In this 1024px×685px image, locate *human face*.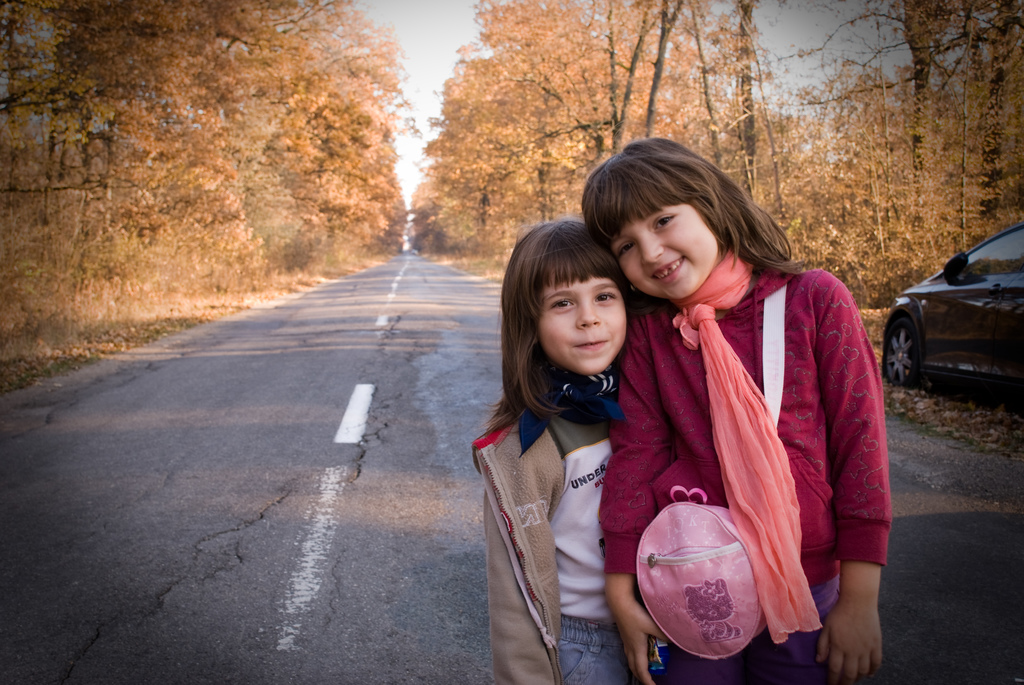
Bounding box: bbox(536, 274, 627, 374).
